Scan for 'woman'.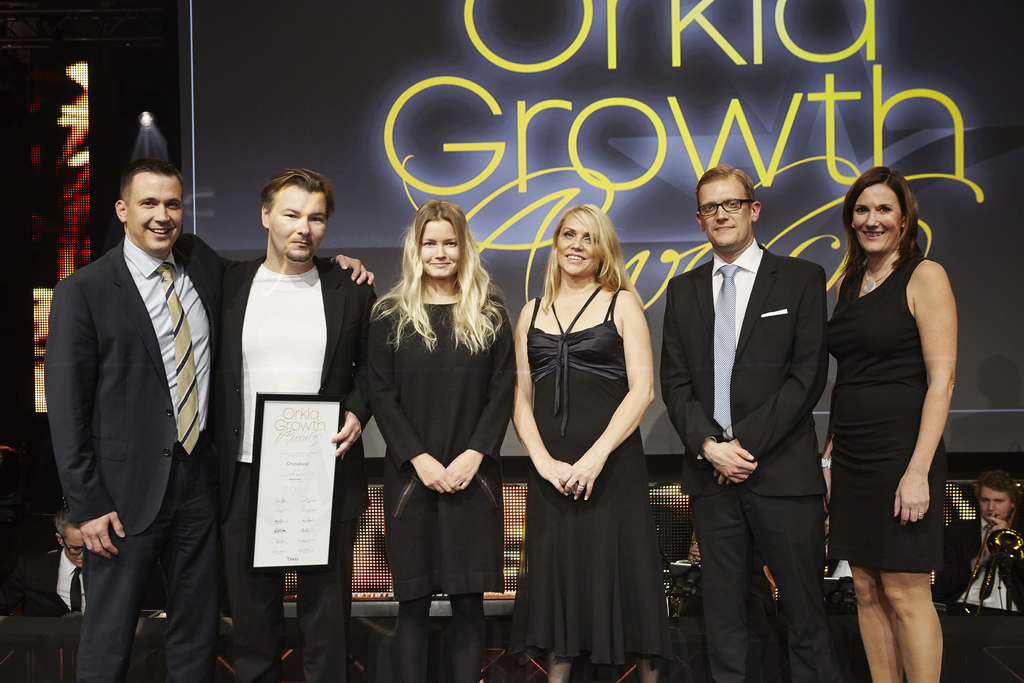
Scan result: (left=516, top=201, right=681, bottom=682).
